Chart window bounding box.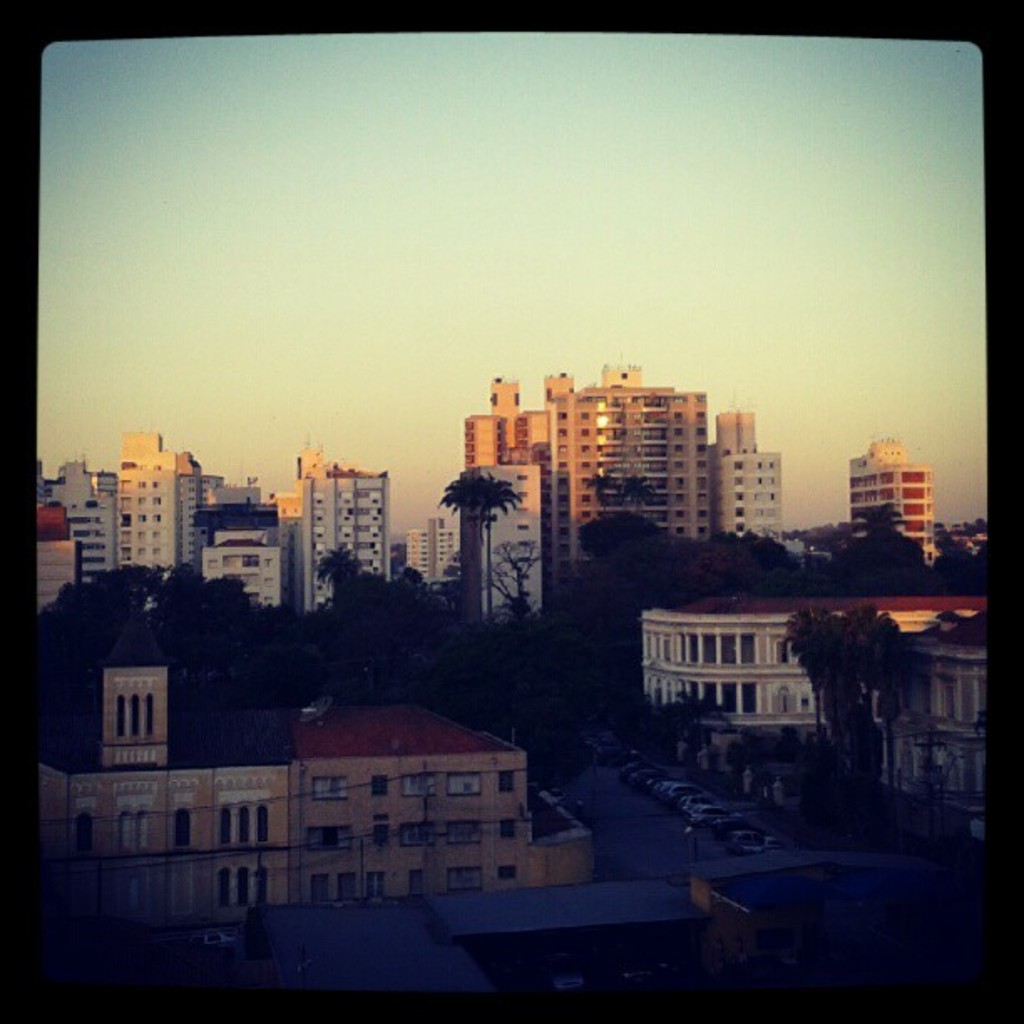
Charted: 234:865:249:910.
